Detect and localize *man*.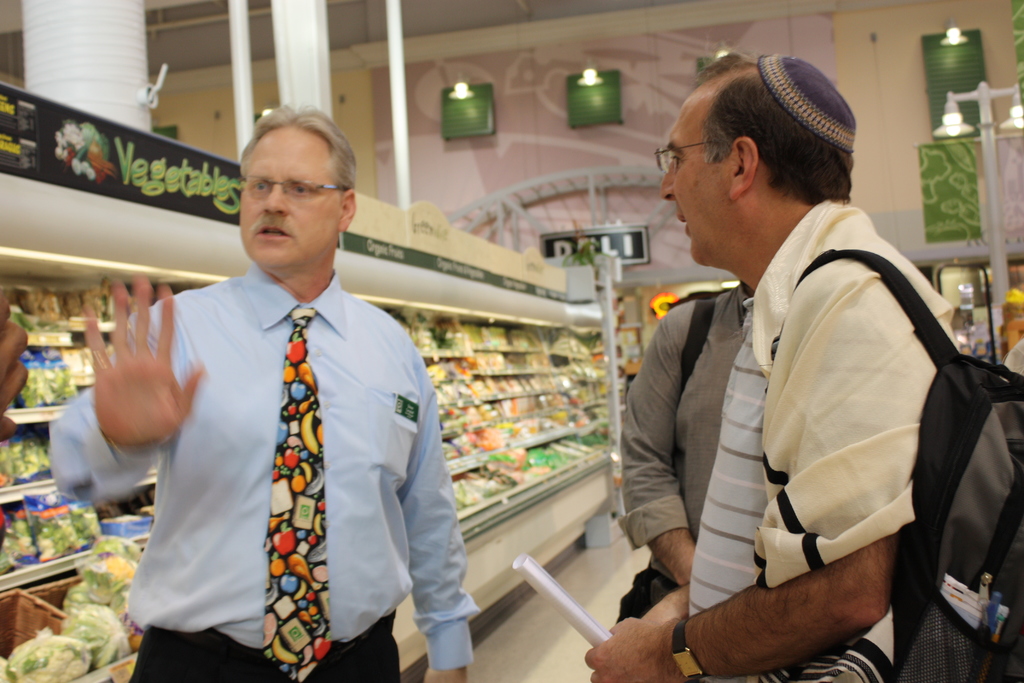
Localized at bbox=[612, 276, 755, 619].
